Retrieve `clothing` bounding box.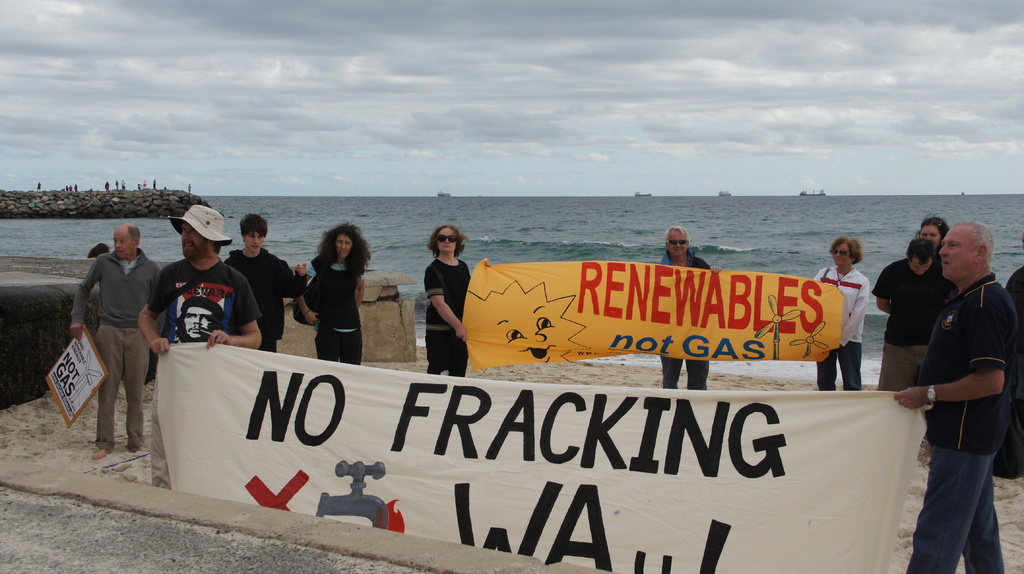
Bounding box: 902,269,1021,573.
